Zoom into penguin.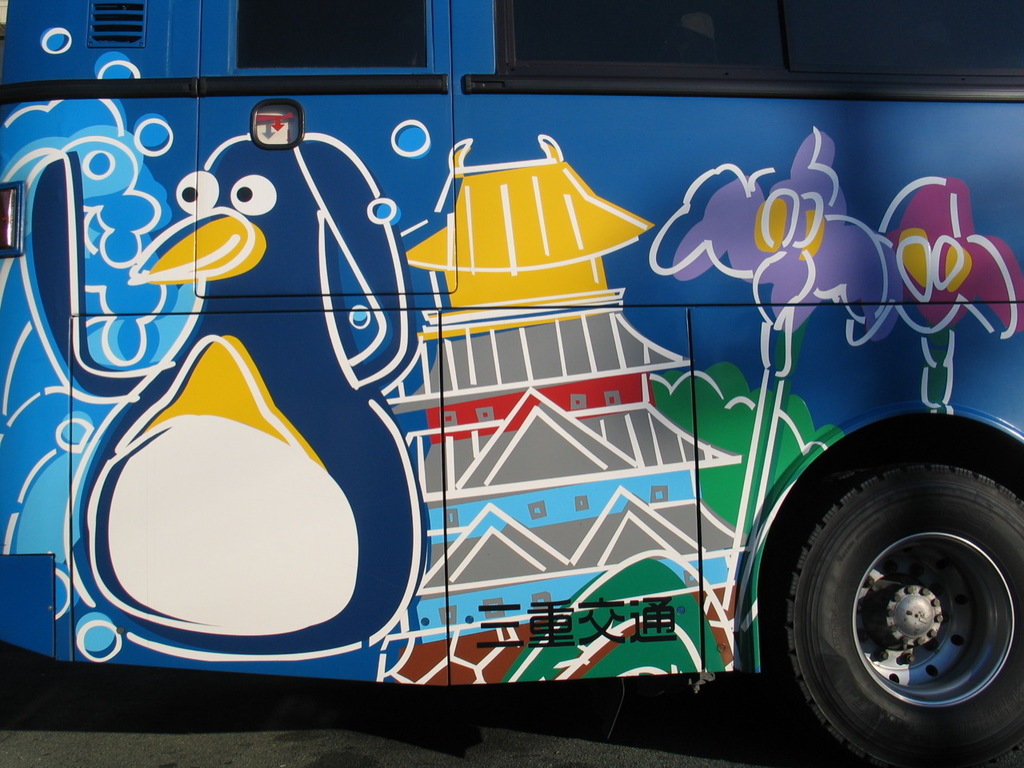
Zoom target: {"x1": 19, "y1": 128, "x2": 438, "y2": 664}.
